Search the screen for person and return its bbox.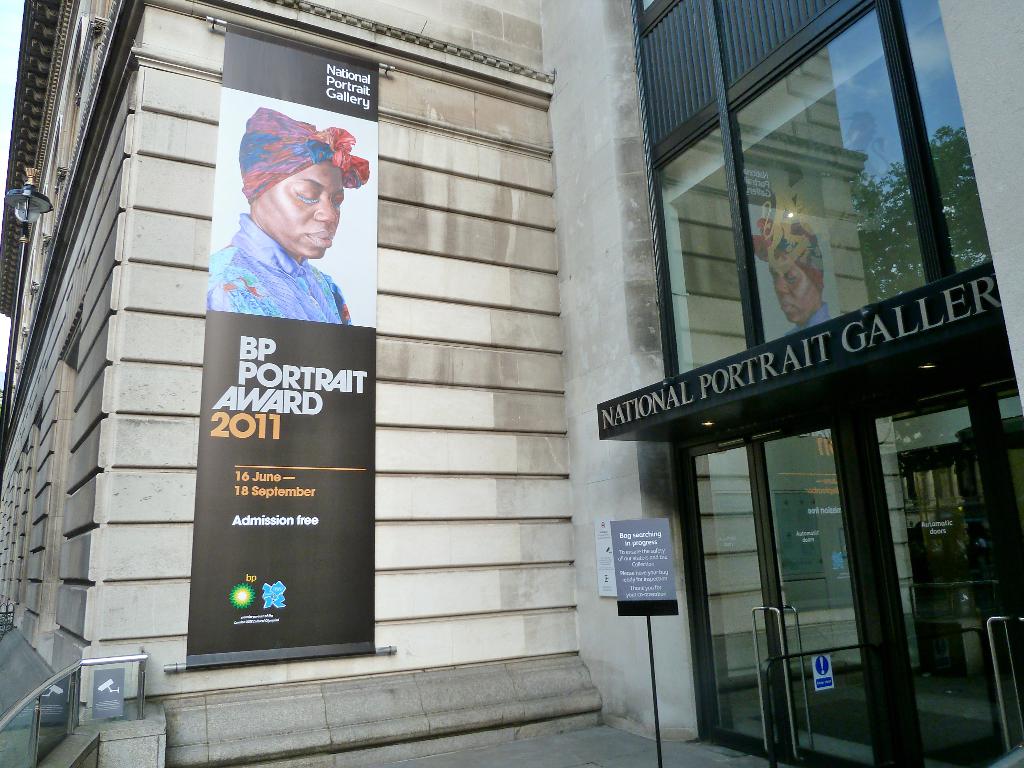
Found: bbox(205, 104, 362, 326).
